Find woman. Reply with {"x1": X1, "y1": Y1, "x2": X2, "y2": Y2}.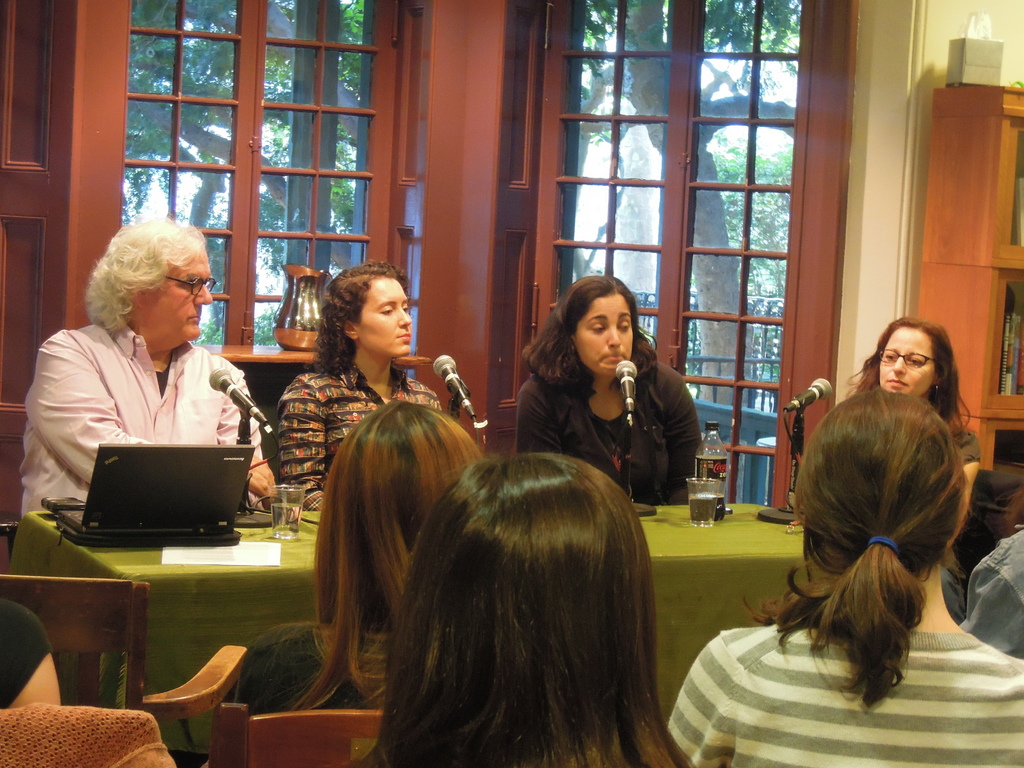
{"x1": 0, "y1": 601, "x2": 61, "y2": 707}.
